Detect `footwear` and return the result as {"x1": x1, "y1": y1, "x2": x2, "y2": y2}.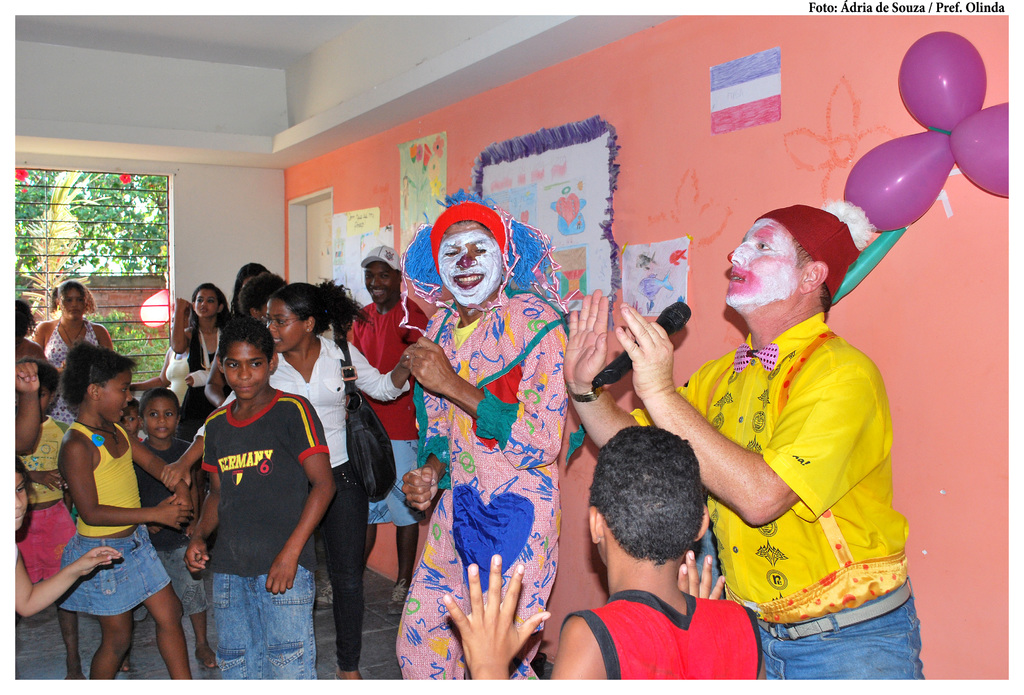
{"x1": 312, "y1": 577, "x2": 335, "y2": 613}.
